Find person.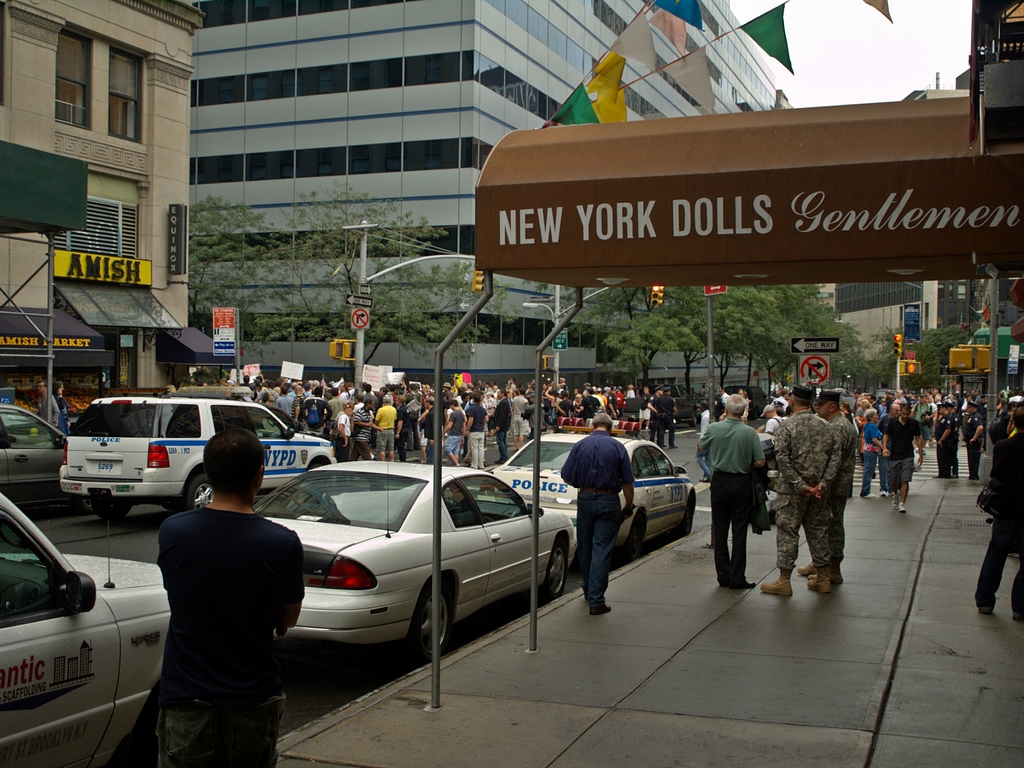
{"left": 33, "top": 379, "right": 60, "bottom": 432}.
